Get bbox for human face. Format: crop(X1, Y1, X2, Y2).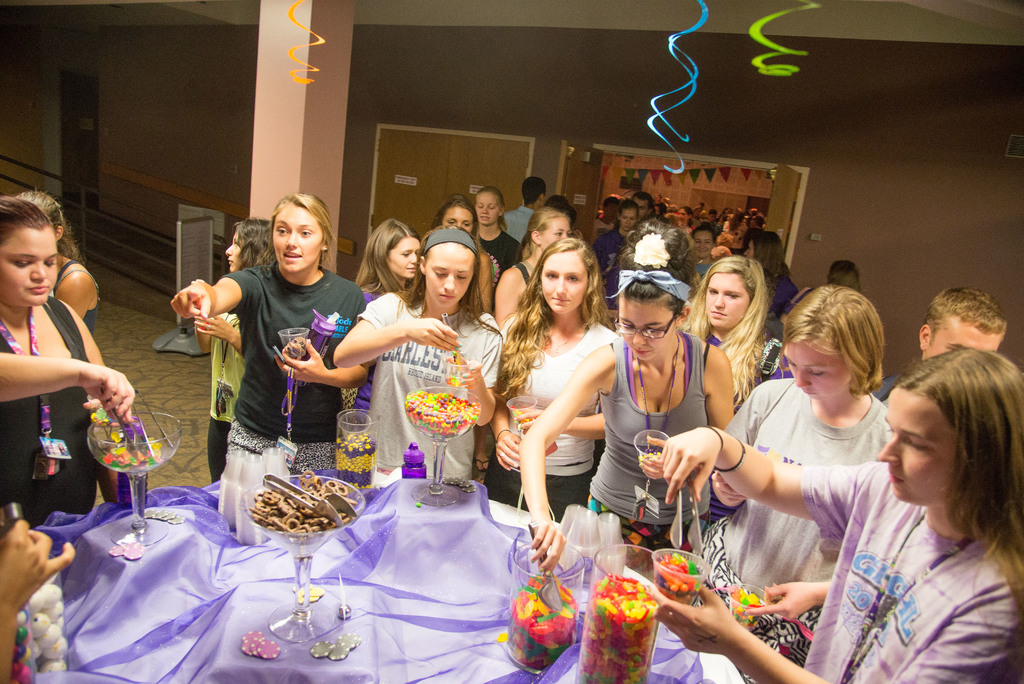
crop(635, 200, 649, 221).
